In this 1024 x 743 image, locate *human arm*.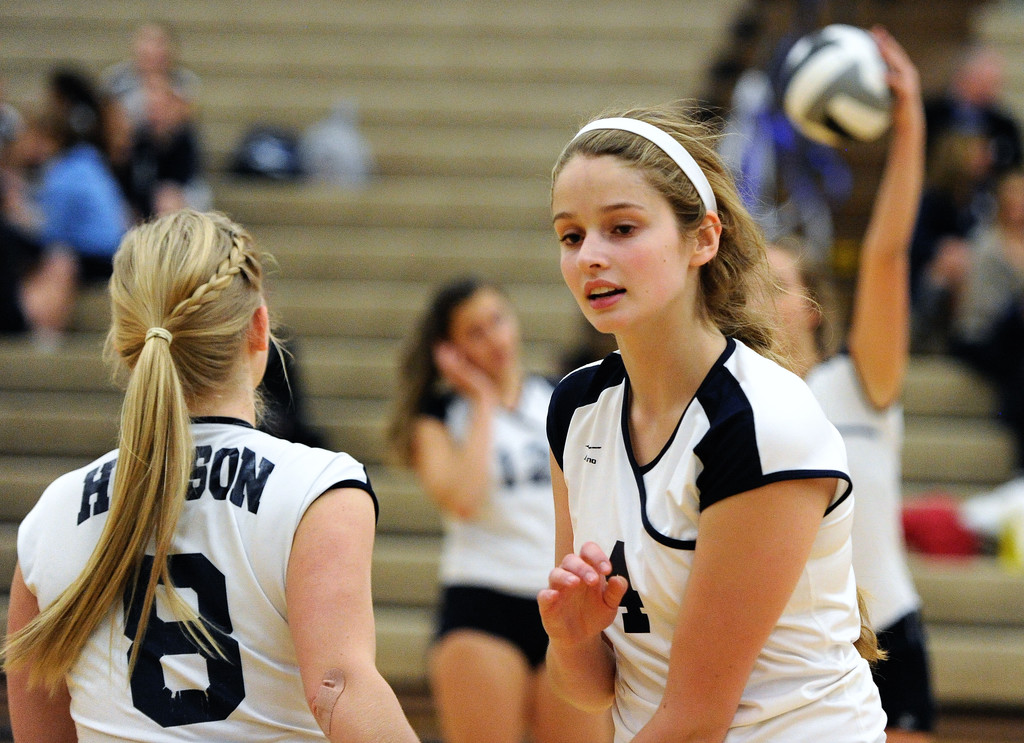
Bounding box: 623/375/841/742.
